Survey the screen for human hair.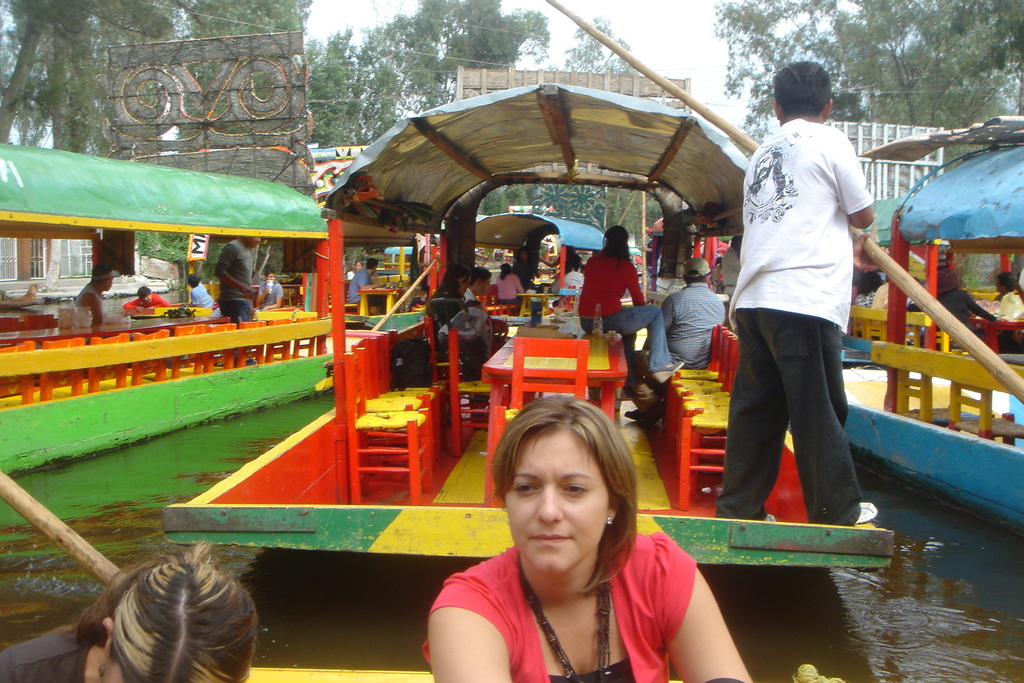
Survey found: [left=73, top=538, right=257, bottom=682].
